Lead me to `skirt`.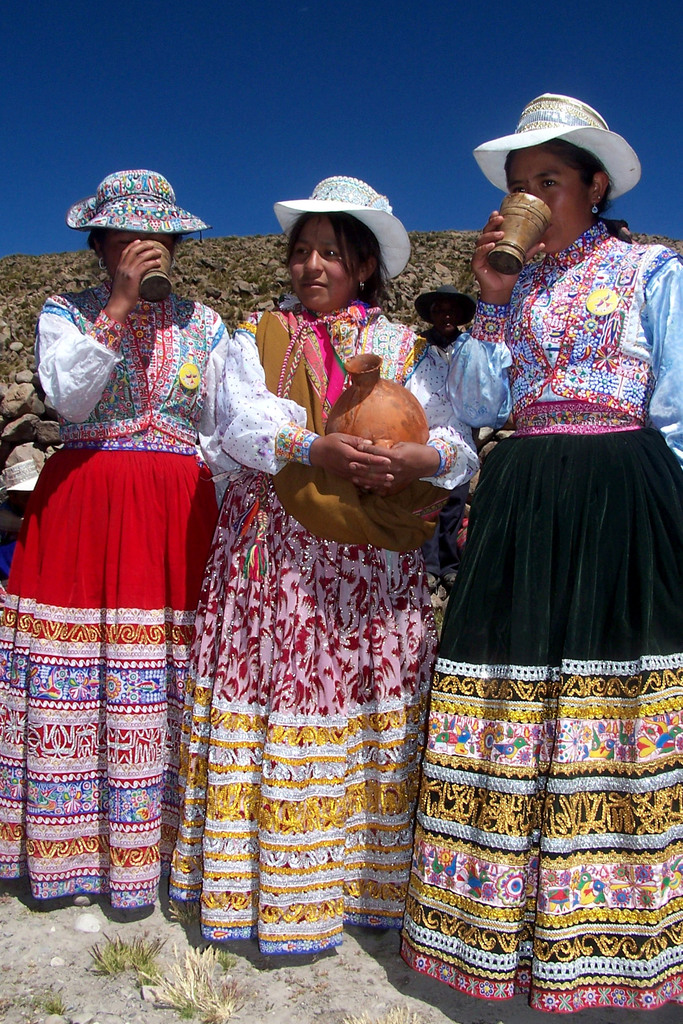
Lead to 169:459:436:954.
